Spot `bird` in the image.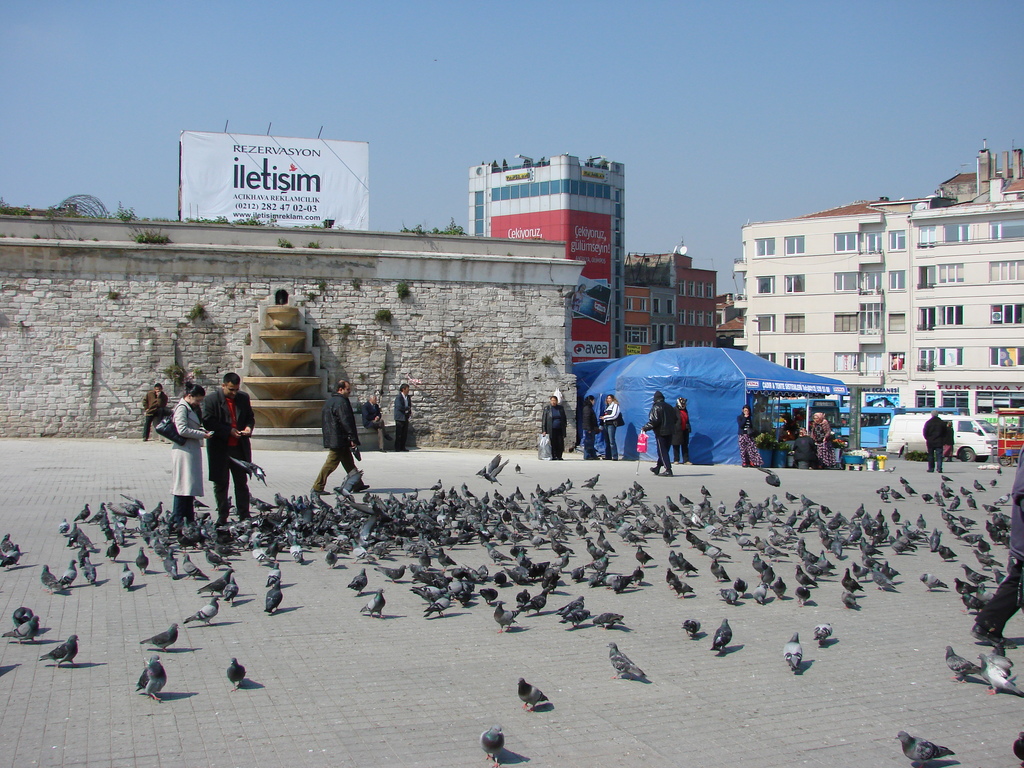
`bird` found at locate(943, 643, 980, 688).
